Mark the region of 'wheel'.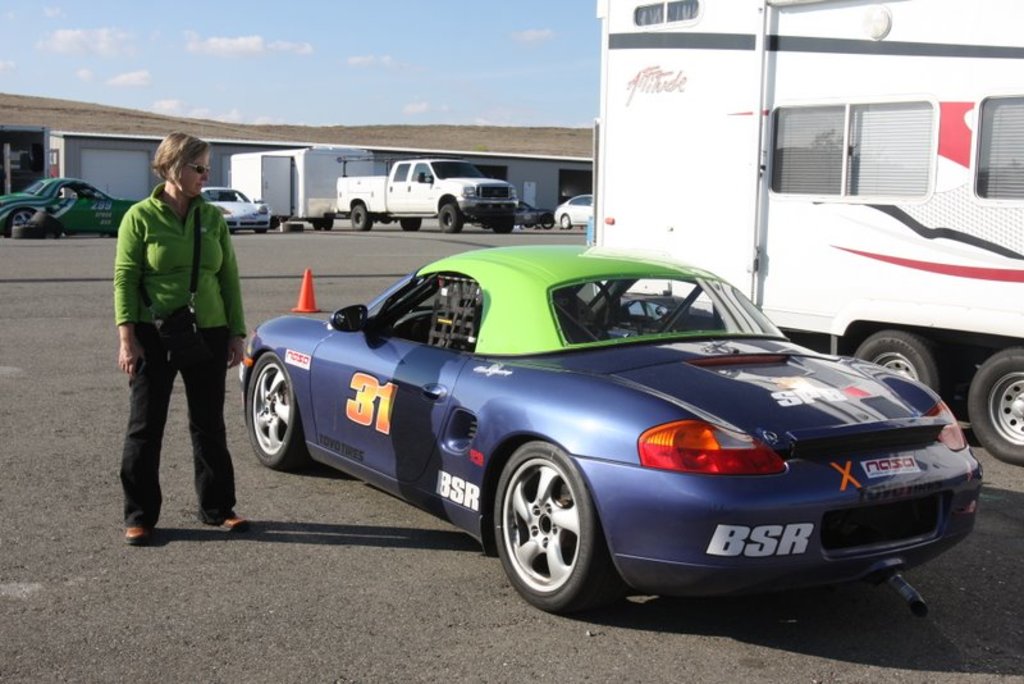
Region: x1=312 y1=216 x2=323 y2=231.
